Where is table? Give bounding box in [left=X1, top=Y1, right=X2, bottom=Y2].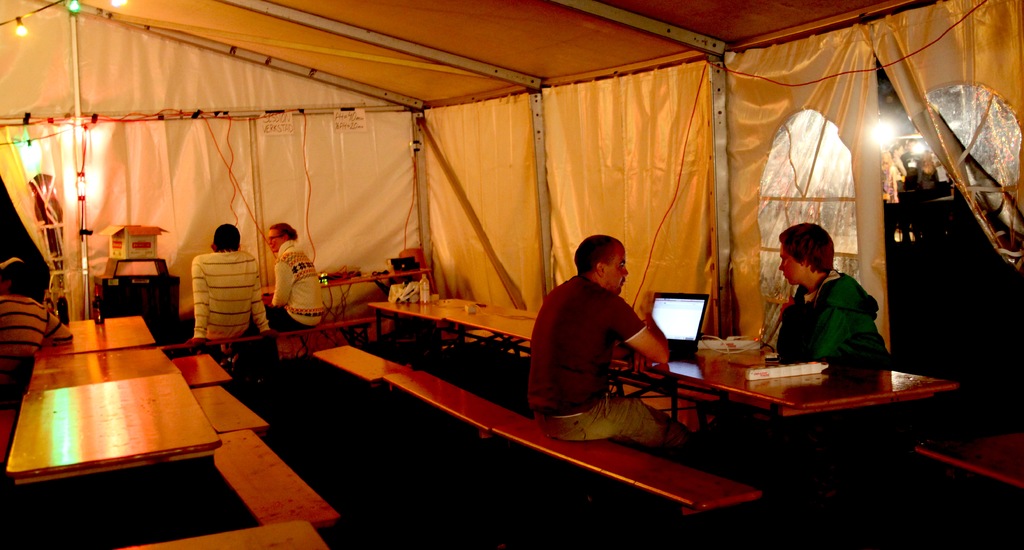
[left=170, top=515, right=340, bottom=549].
